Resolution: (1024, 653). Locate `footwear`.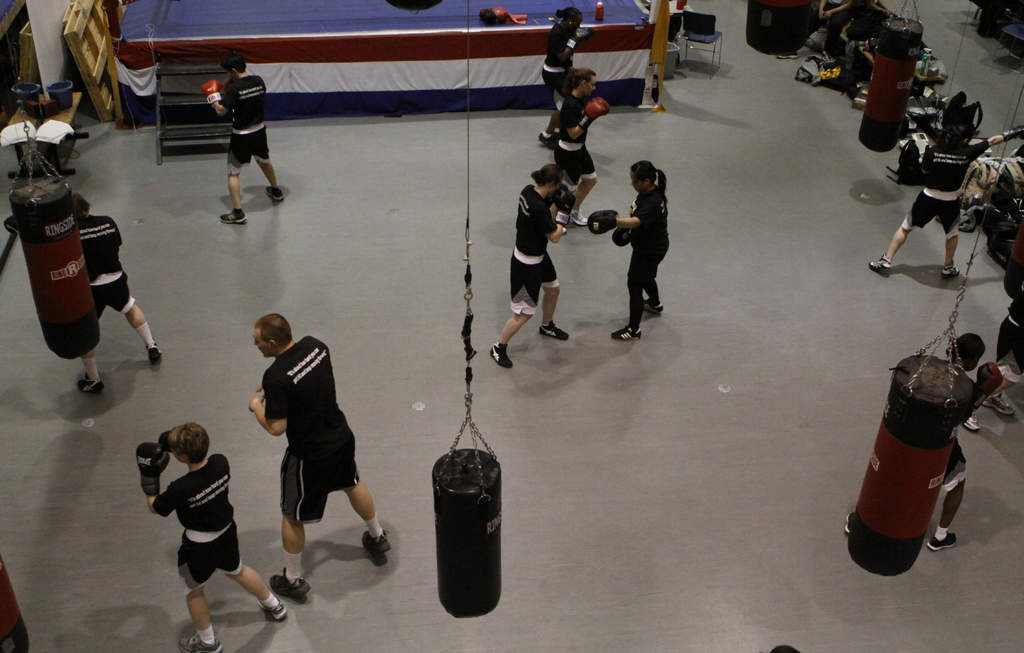
[925,535,957,549].
